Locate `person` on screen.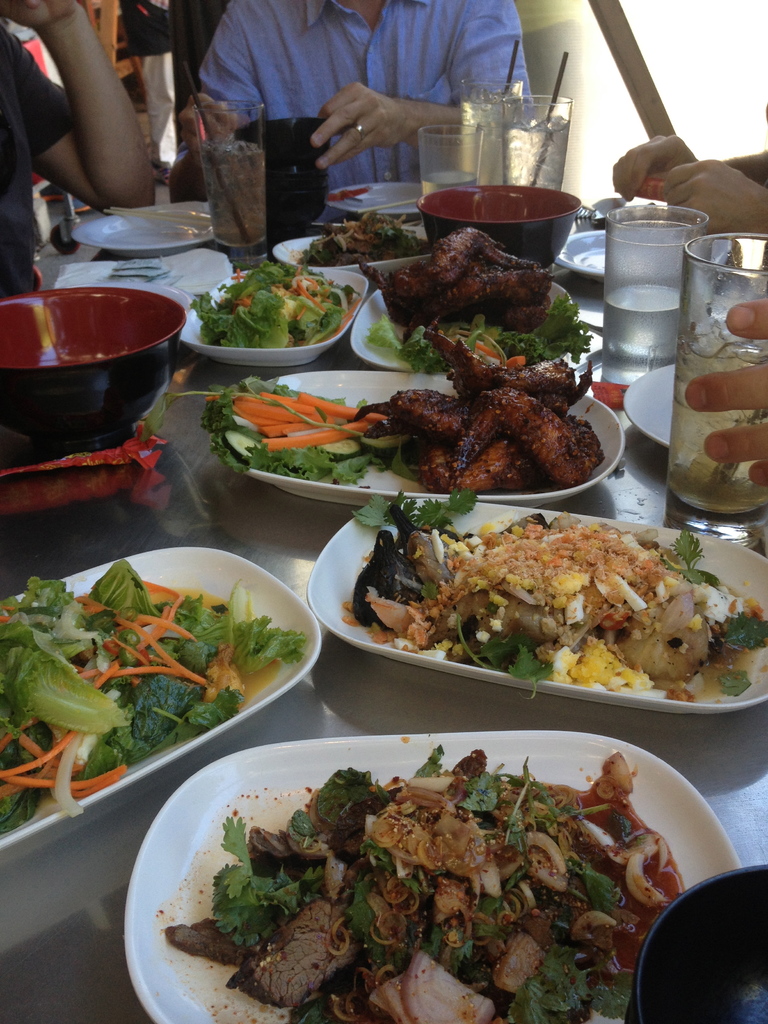
On screen at box=[613, 134, 767, 235].
